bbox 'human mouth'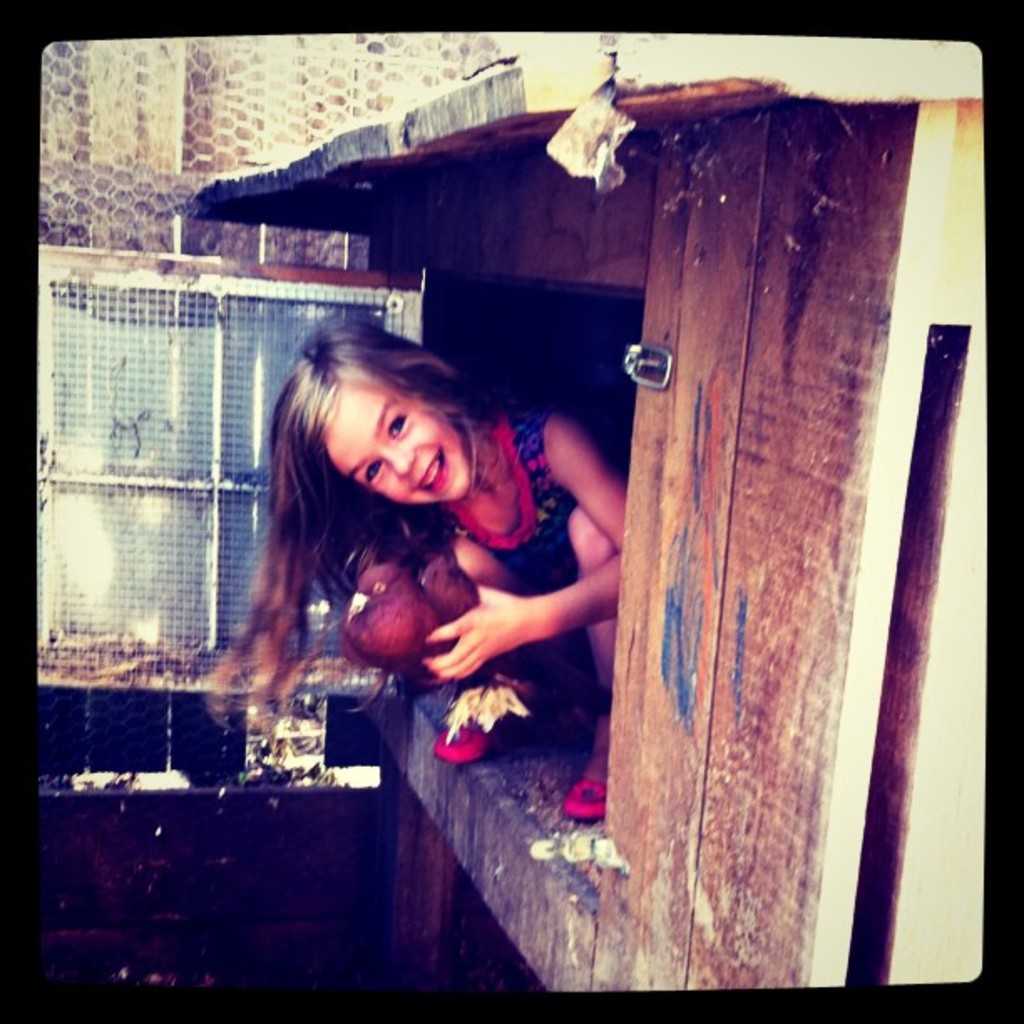
bbox=(418, 450, 448, 494)
